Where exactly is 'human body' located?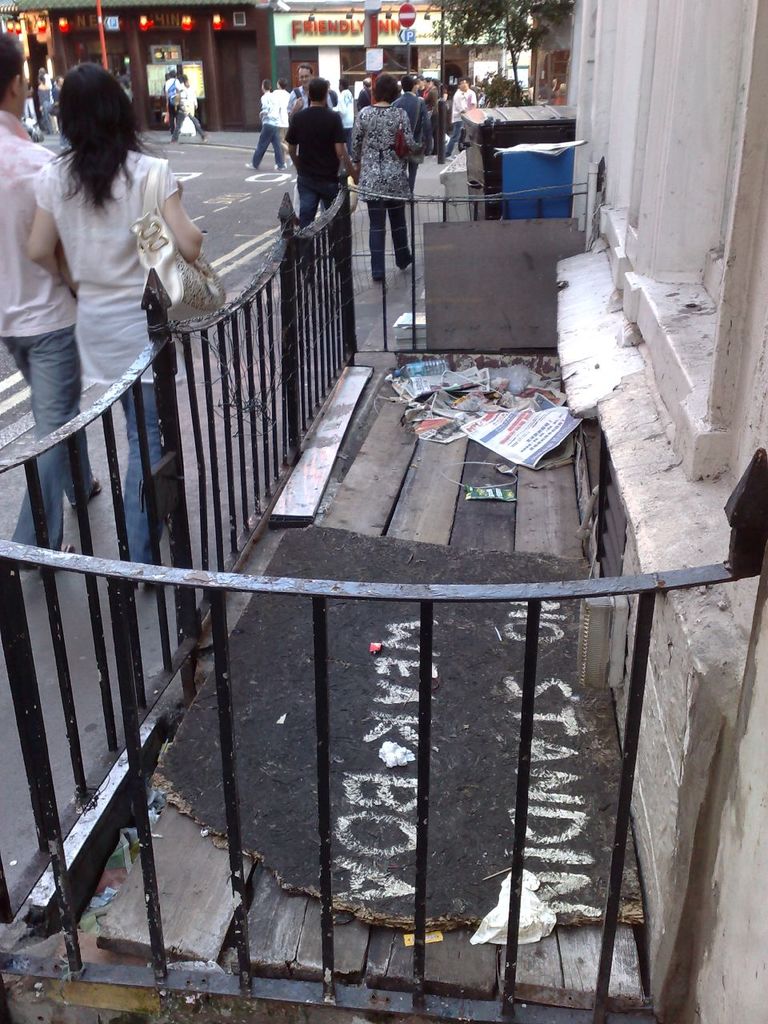
Its bounding box is 288:81:355:230.
